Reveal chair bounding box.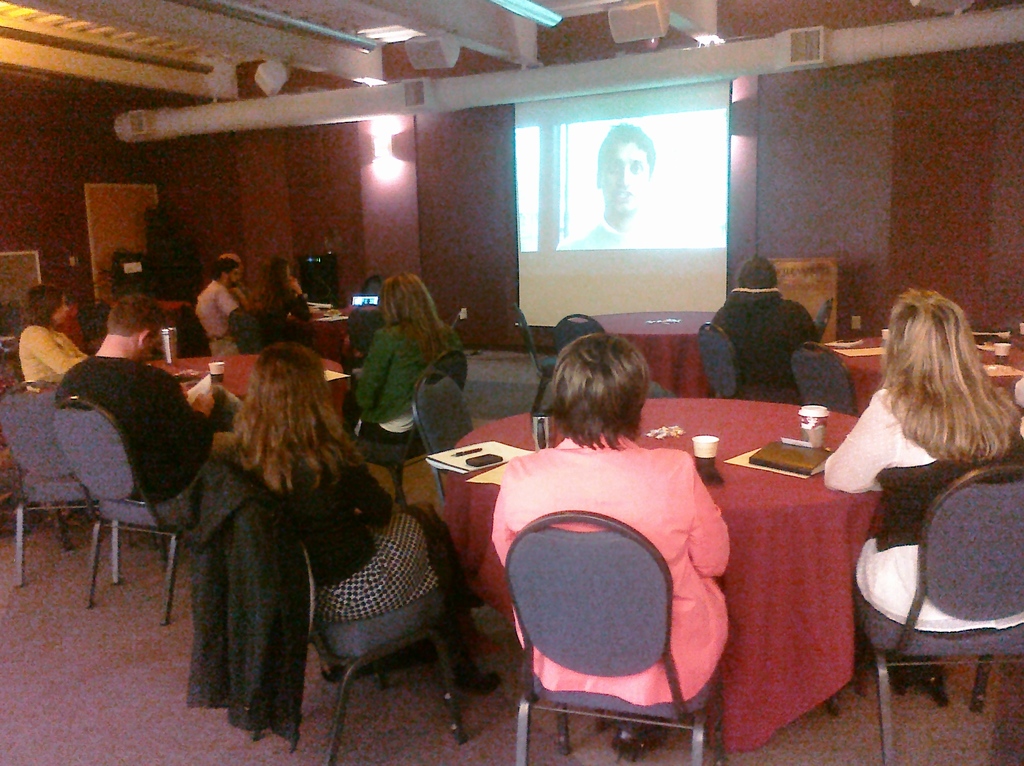
Revealed: left=342, top=298, right=390, bottom=368.
